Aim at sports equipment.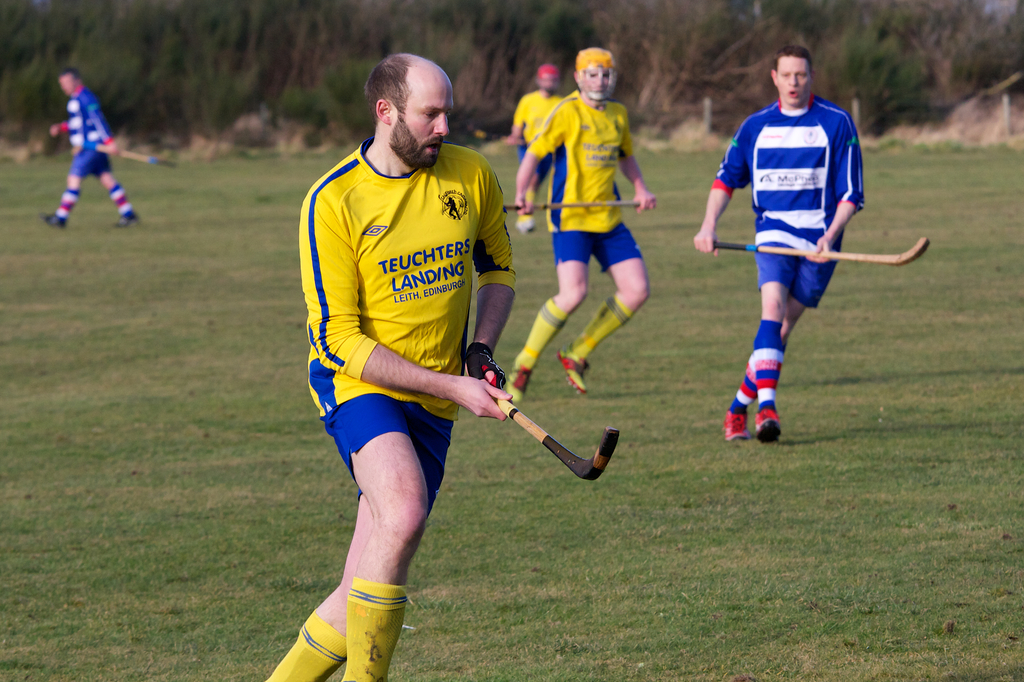
Aimed at (left=755, top=409, right=784, bottom=443).
